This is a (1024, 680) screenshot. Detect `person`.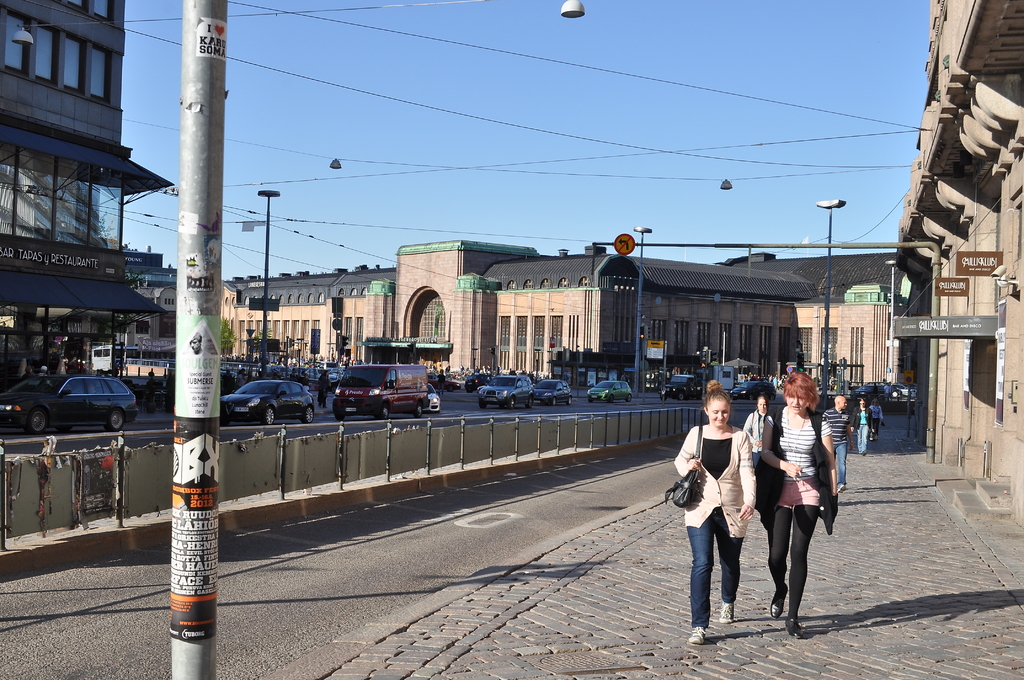
select_region(868, 398, 883, 435).
